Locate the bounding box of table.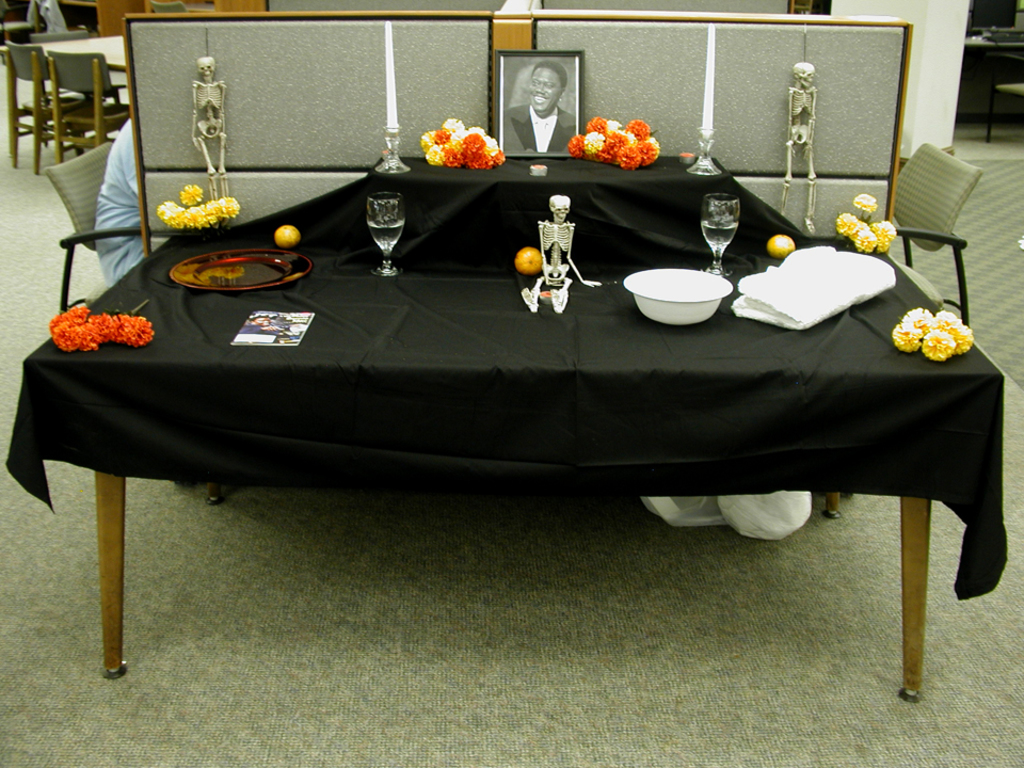
Bounding box: <region>82, 148, 958, 726</region>.
